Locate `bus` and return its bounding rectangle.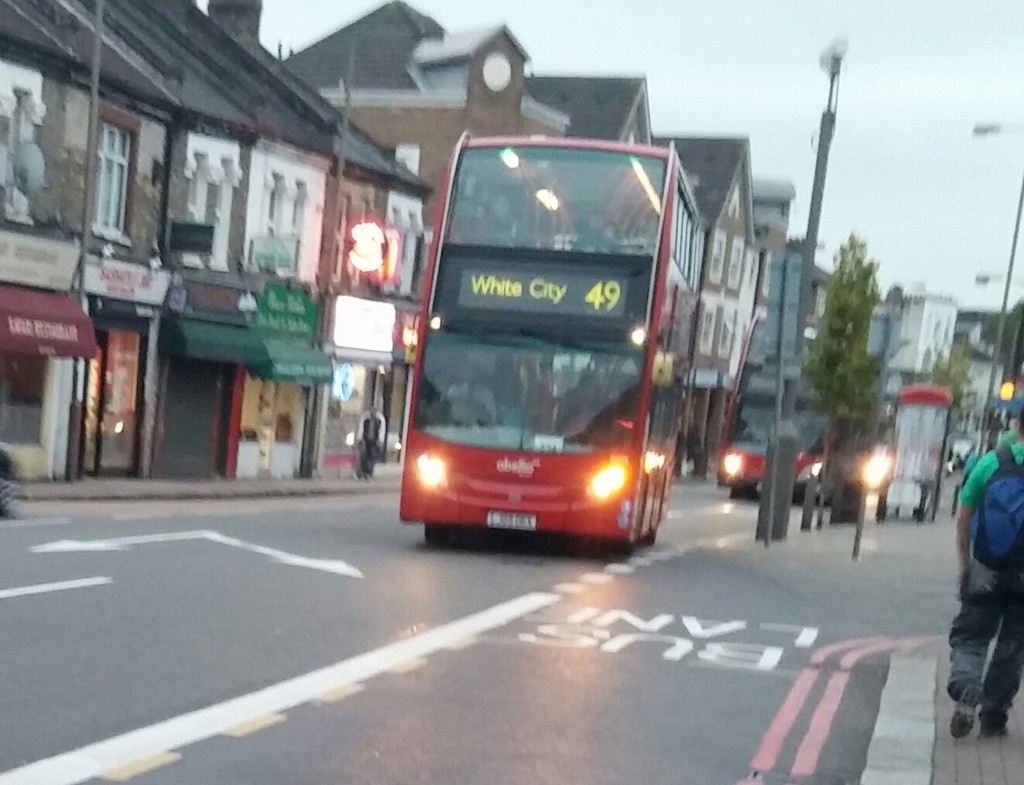
crop(722, 396, 836, 504).
